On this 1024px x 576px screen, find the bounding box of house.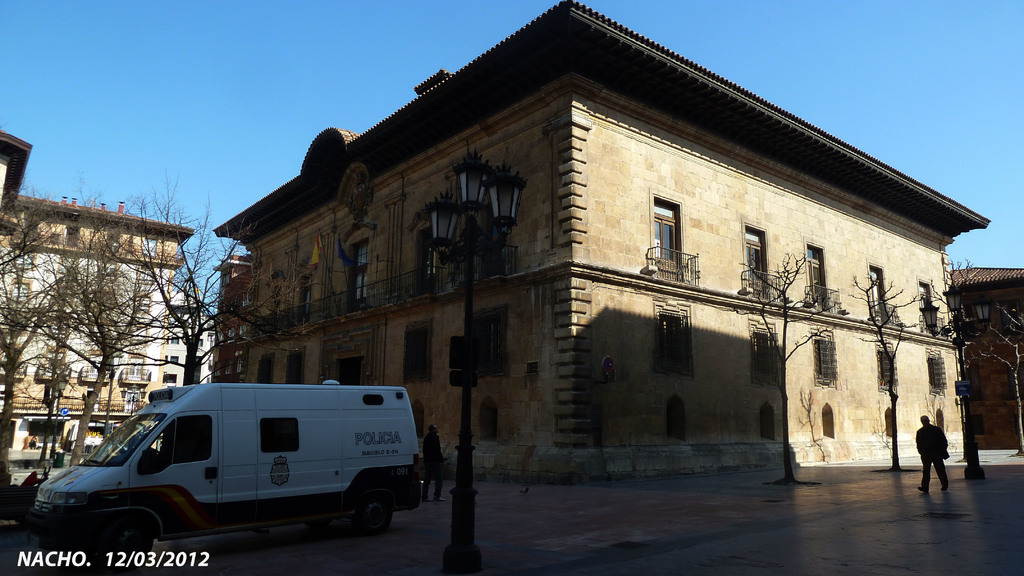
Bounding box: pyautogui.locateOnScreen(950, 267, 1023, 454).
